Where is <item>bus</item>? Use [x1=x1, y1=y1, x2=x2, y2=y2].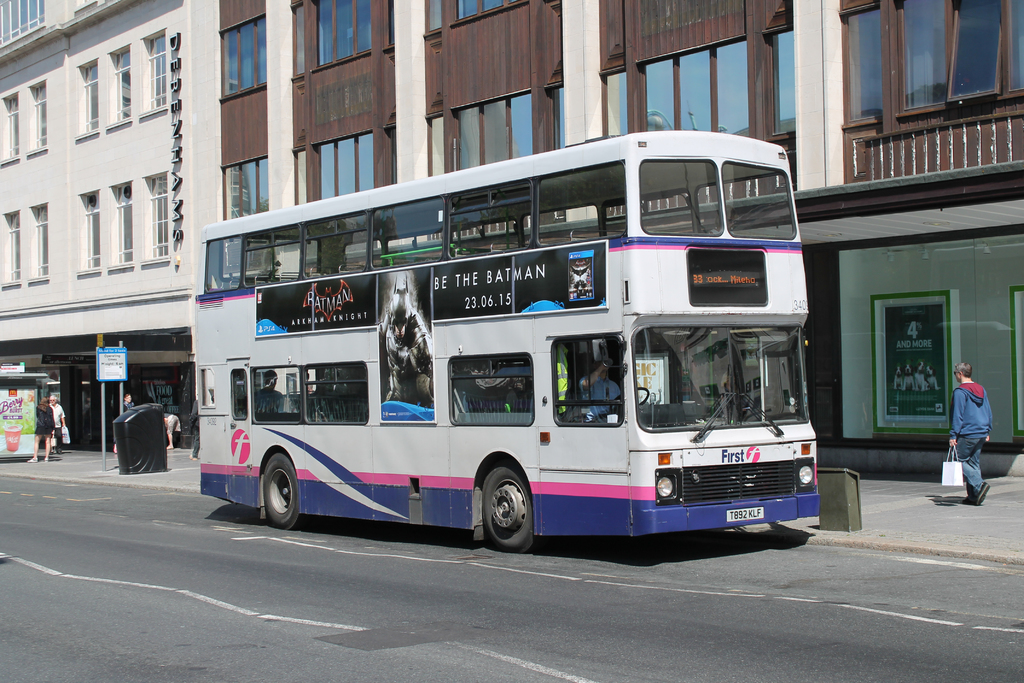
[x1=195, y1=124, x2=810, y2=554].
